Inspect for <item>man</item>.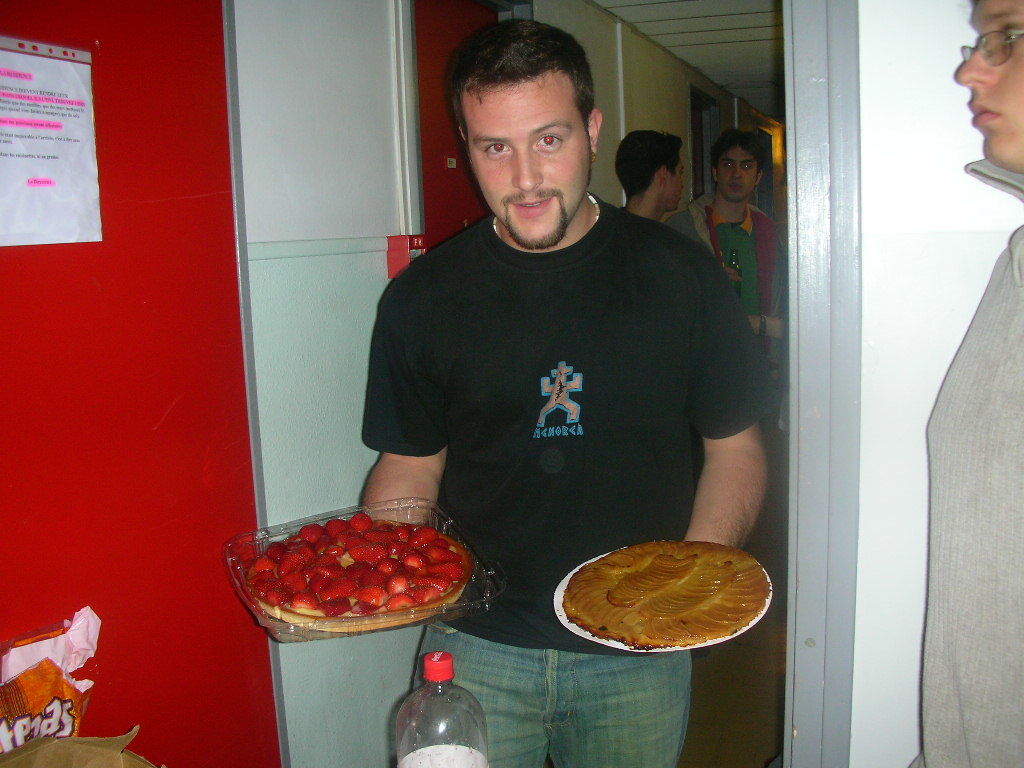
Inspection: bbox=(356, 11, 767, 764).
